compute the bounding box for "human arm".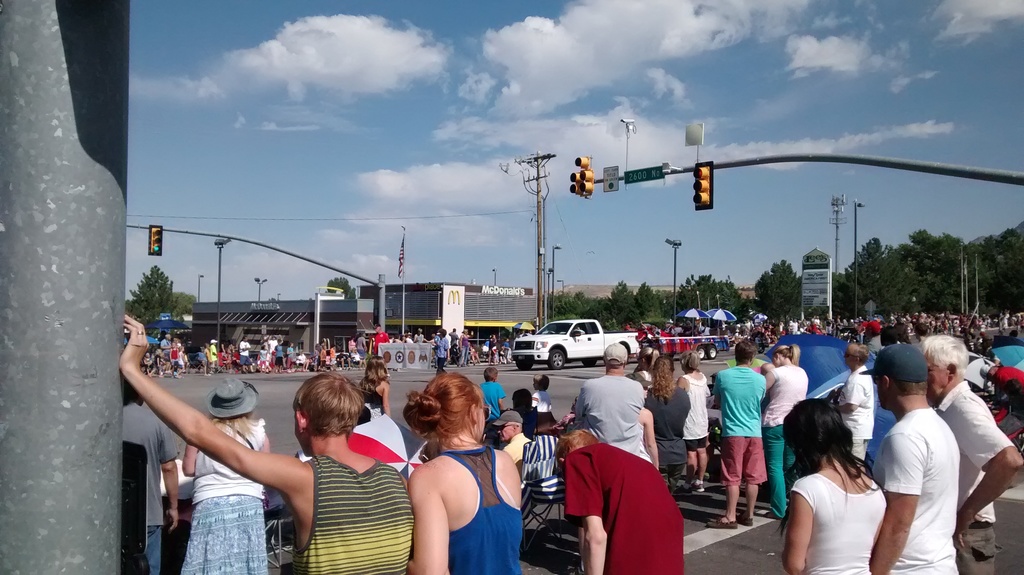
x1=952, y1=400, x2=1023, y2=544.
